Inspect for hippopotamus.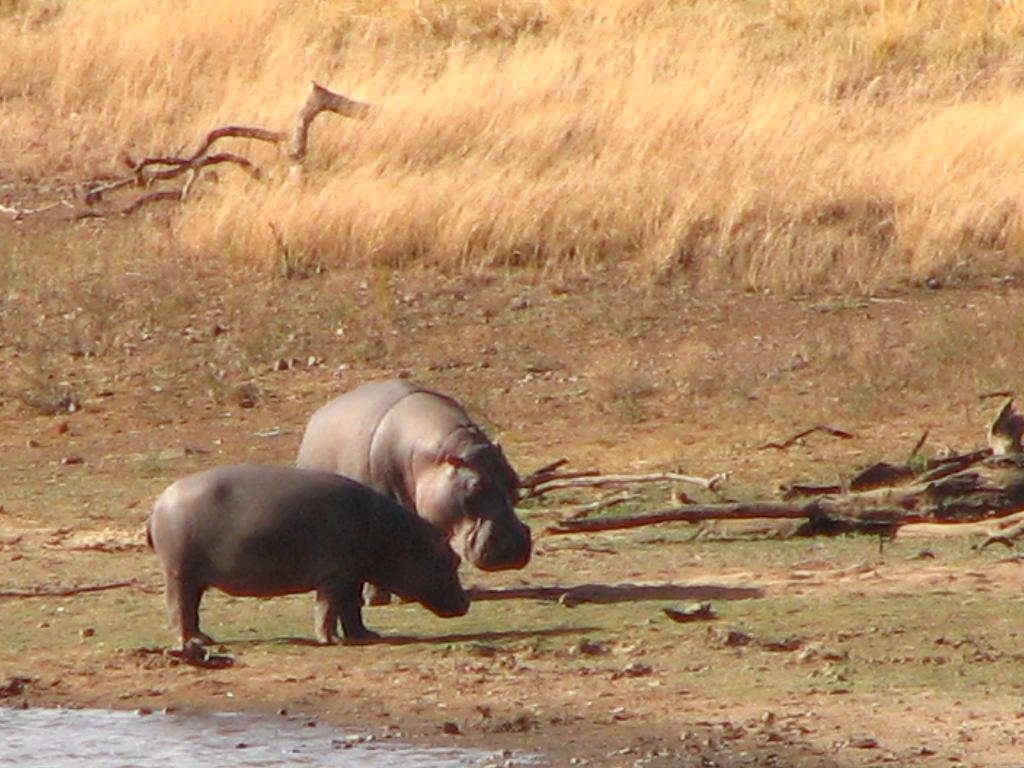
Inspection: 296 378 532 602.
